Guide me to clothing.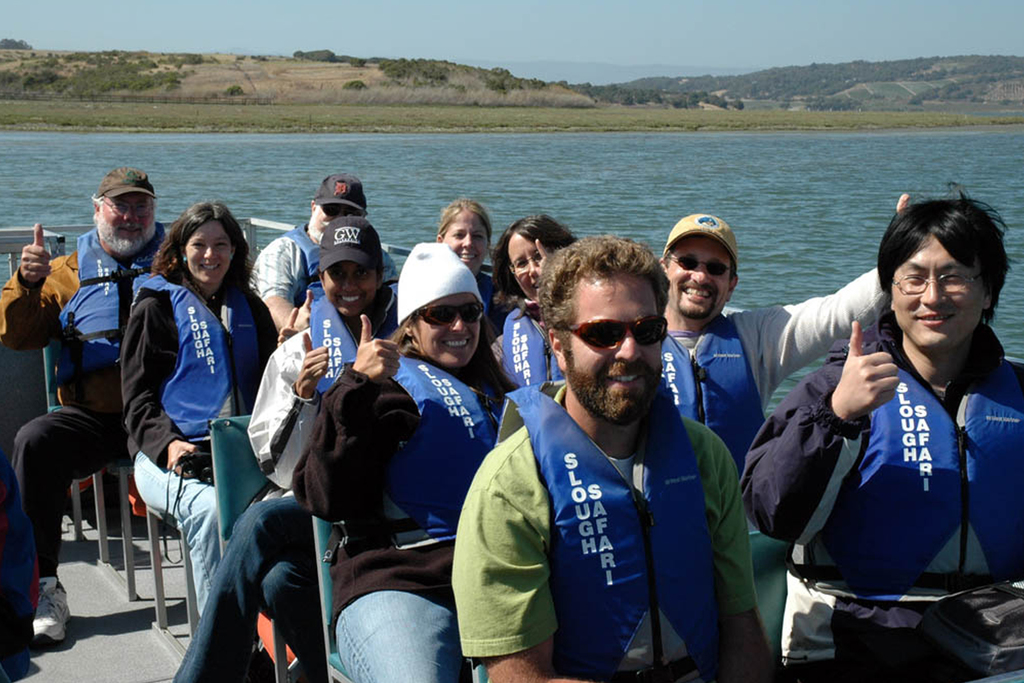
Guidance: bbox=(0, 459, 41, 682).
